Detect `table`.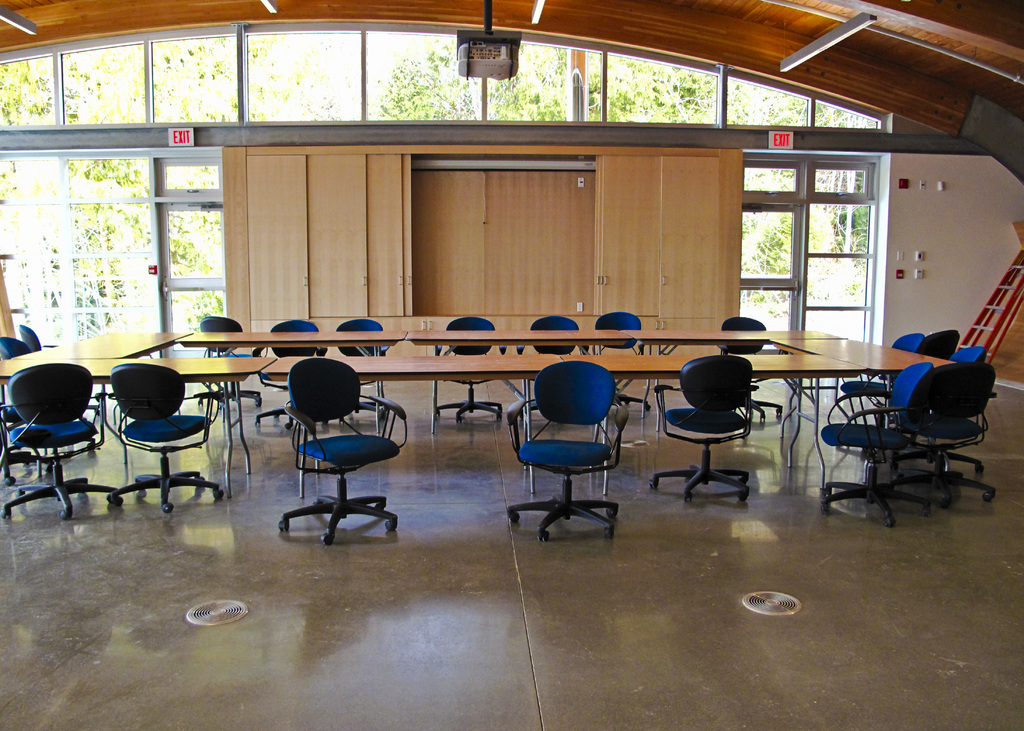
Detected at {"x1": 771, "y1": 339, "x2": 955, "y2": 431}.
